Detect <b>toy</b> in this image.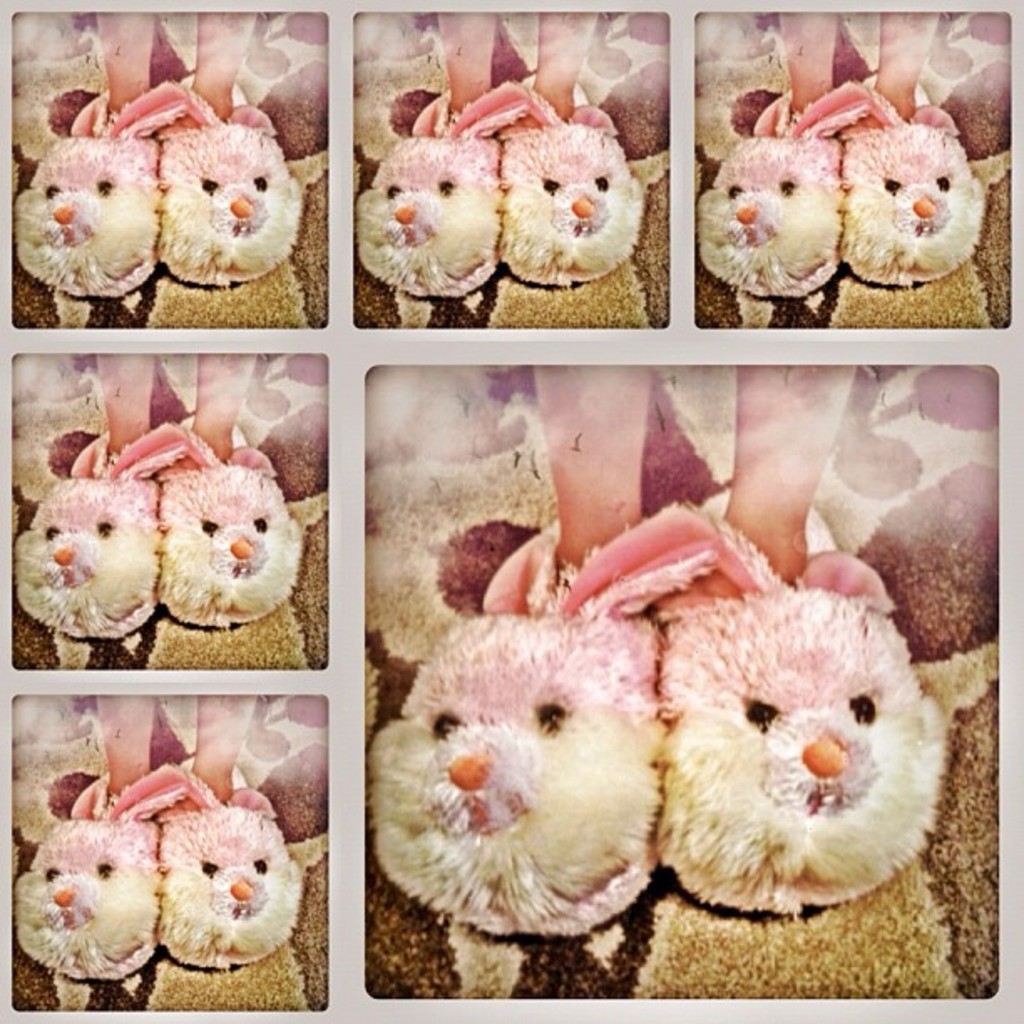
Detection: [left=838, top=95, right=982, bottom=330].
